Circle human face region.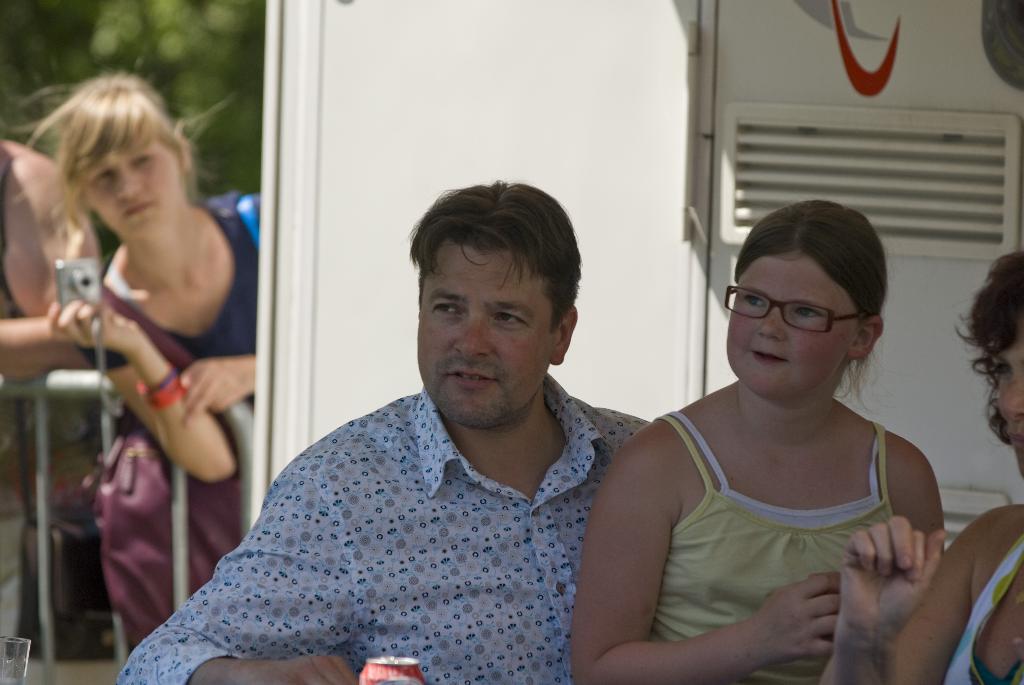
Region: Rect(728, 250, 851, 397).
